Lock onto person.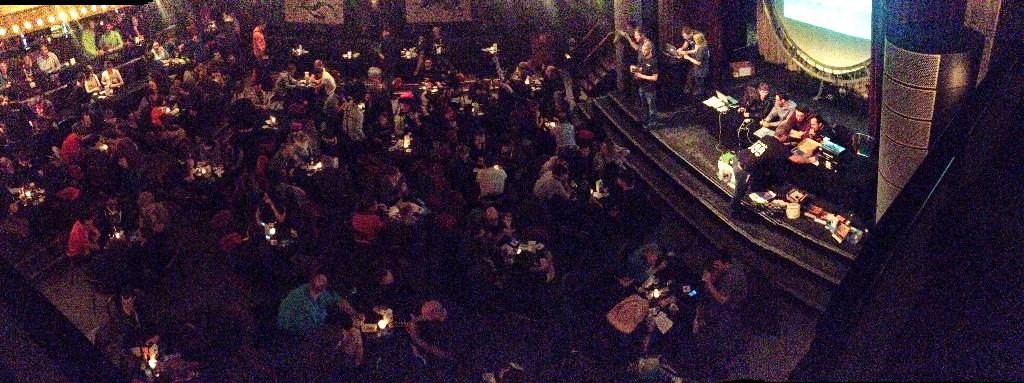
Locked: 618/24/654/106.
